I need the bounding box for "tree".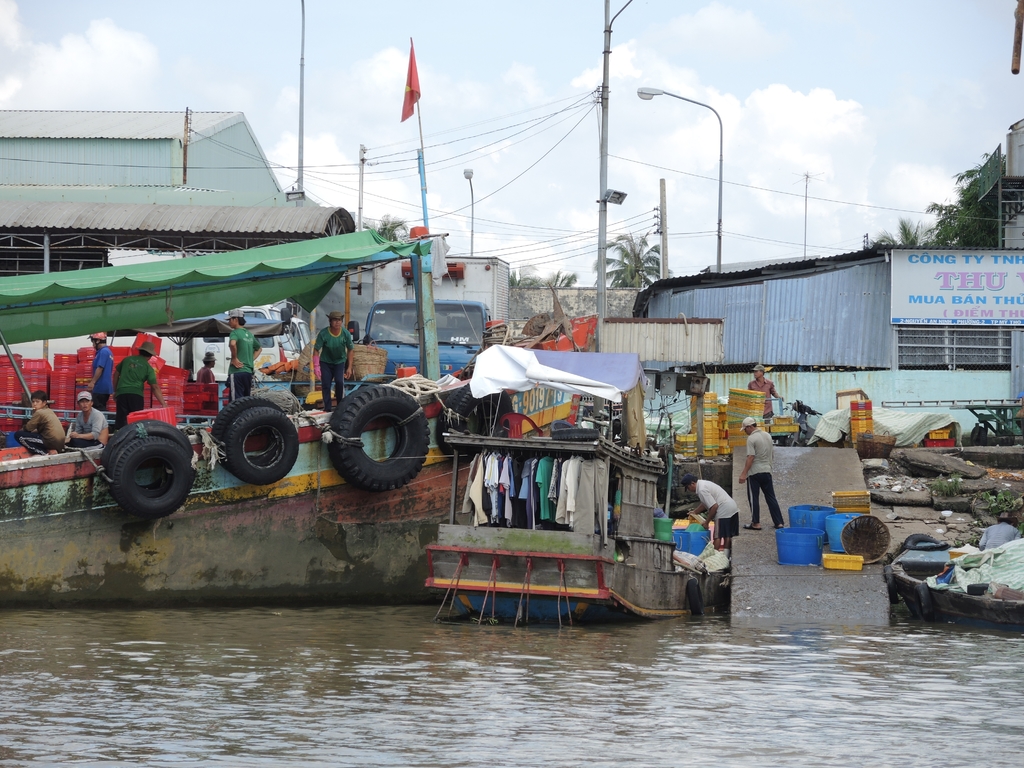
Here it is: (left=515, top=270, right=579, bottom=290).
